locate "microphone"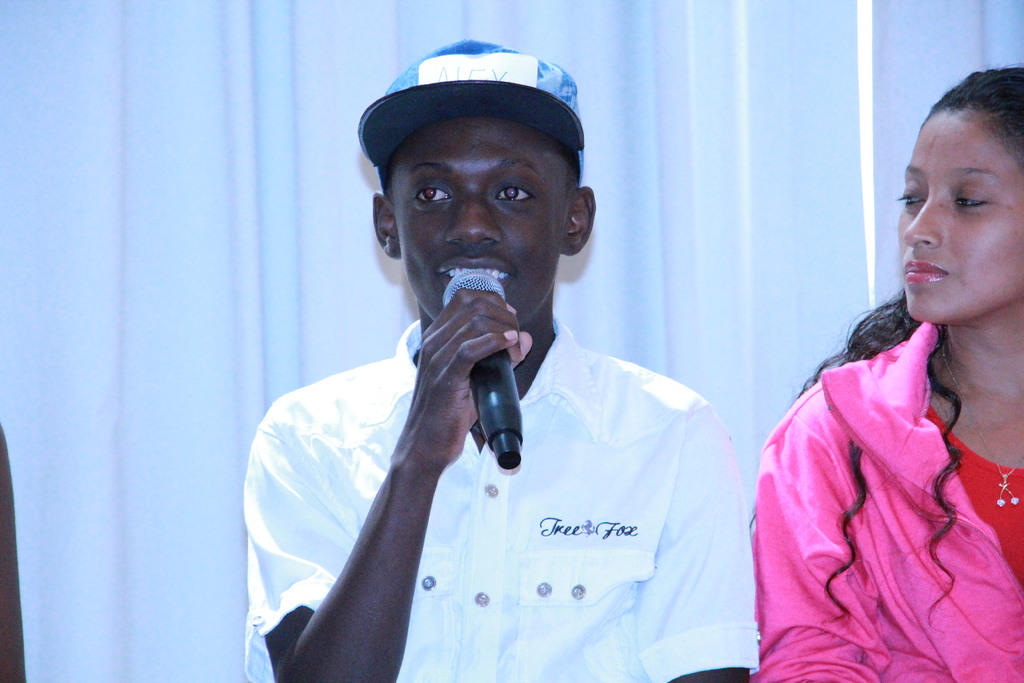
[x1=401, y1=270, x2=546, y2=466]
